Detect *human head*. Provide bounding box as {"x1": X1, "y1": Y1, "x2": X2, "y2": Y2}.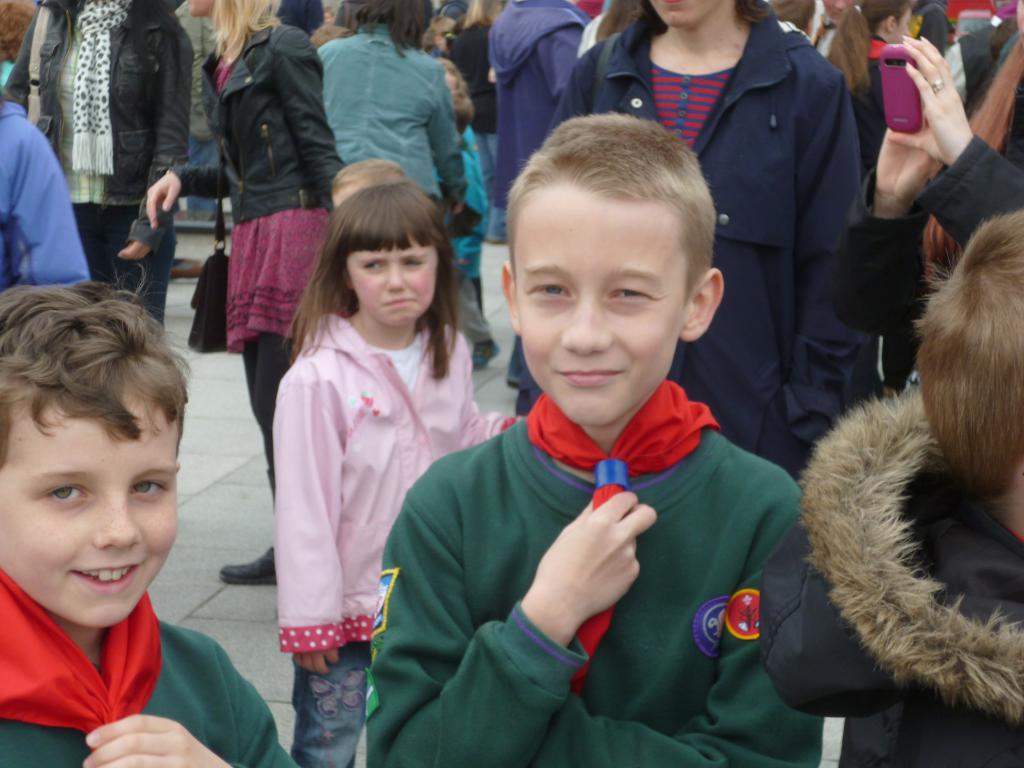
{"x1": 186, "y1": 0, "x2": 276, "y2": 13}.
